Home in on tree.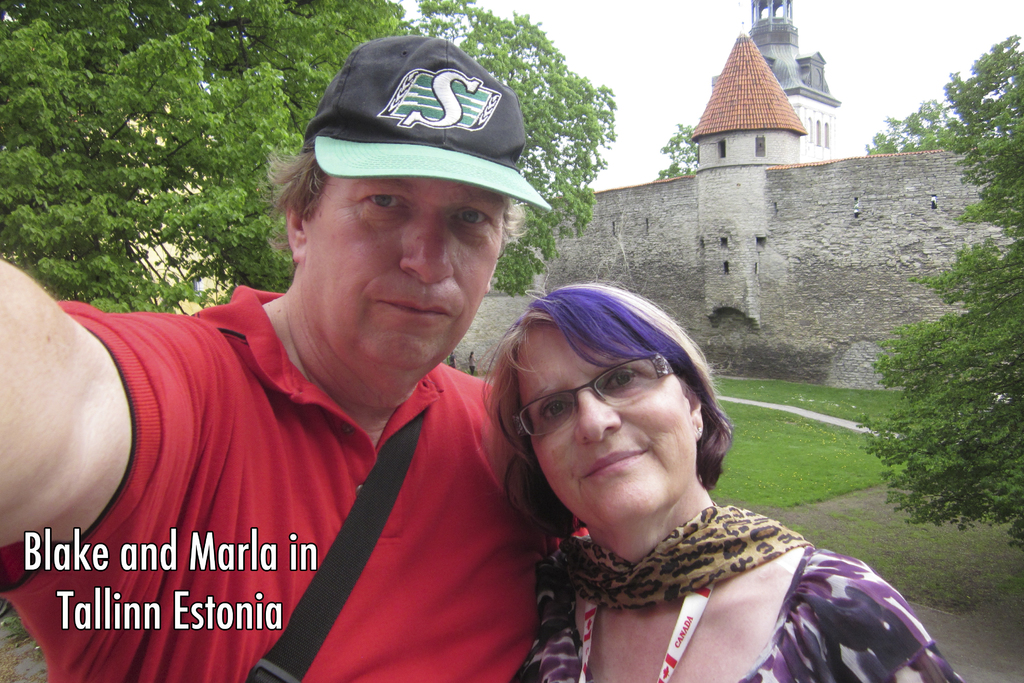
Homed in at 656/128/717/177.
